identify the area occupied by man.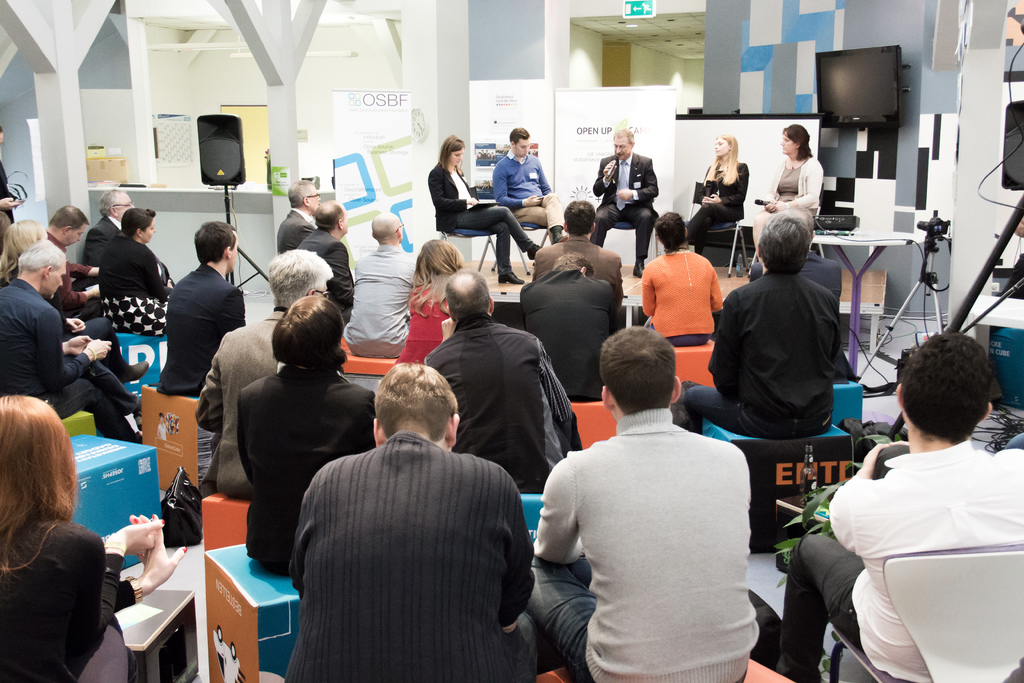
Area: box=[531, 201, 623, 309].
